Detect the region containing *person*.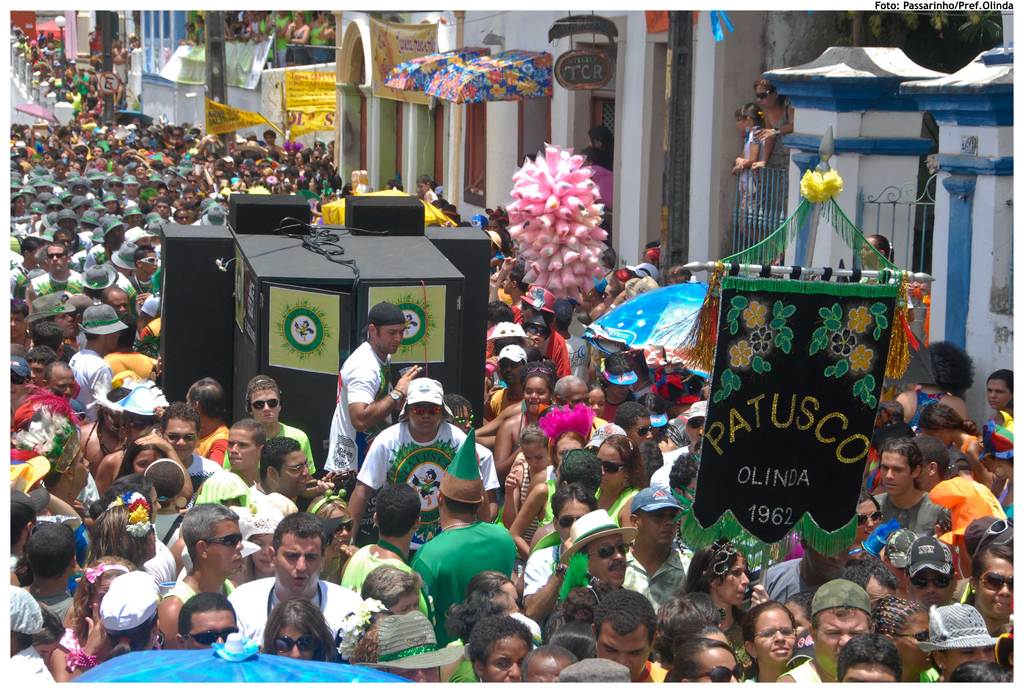
region(325, 300, 424, 495).
